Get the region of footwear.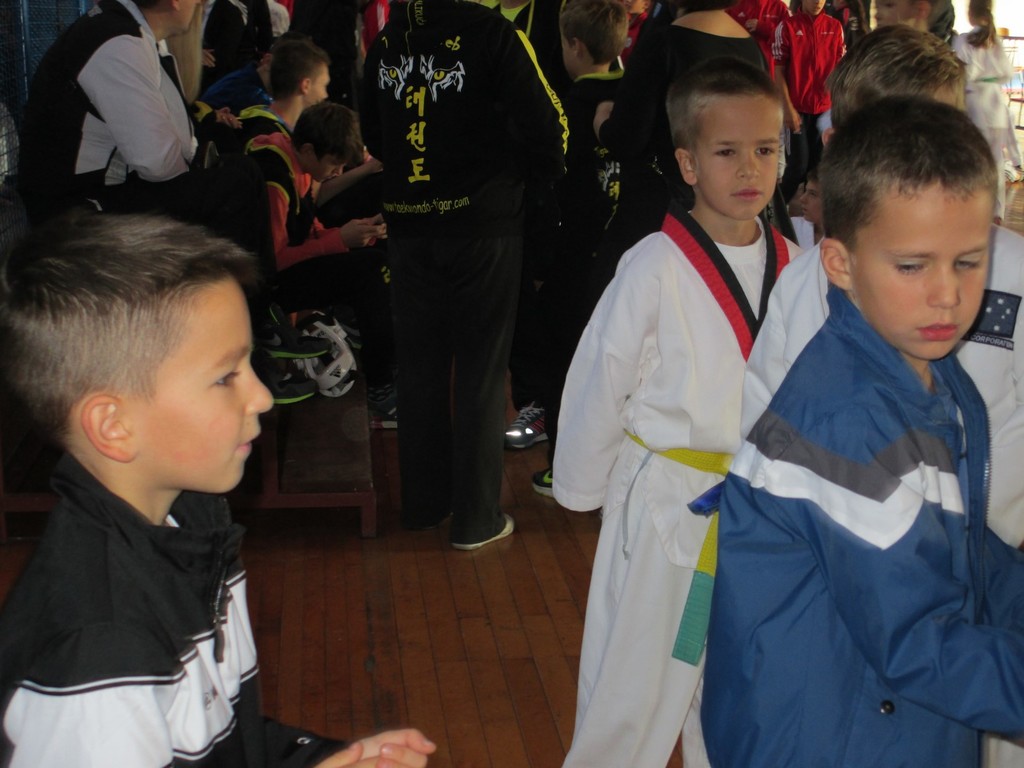
[left=374, top=396, right=403, bottom=431].
